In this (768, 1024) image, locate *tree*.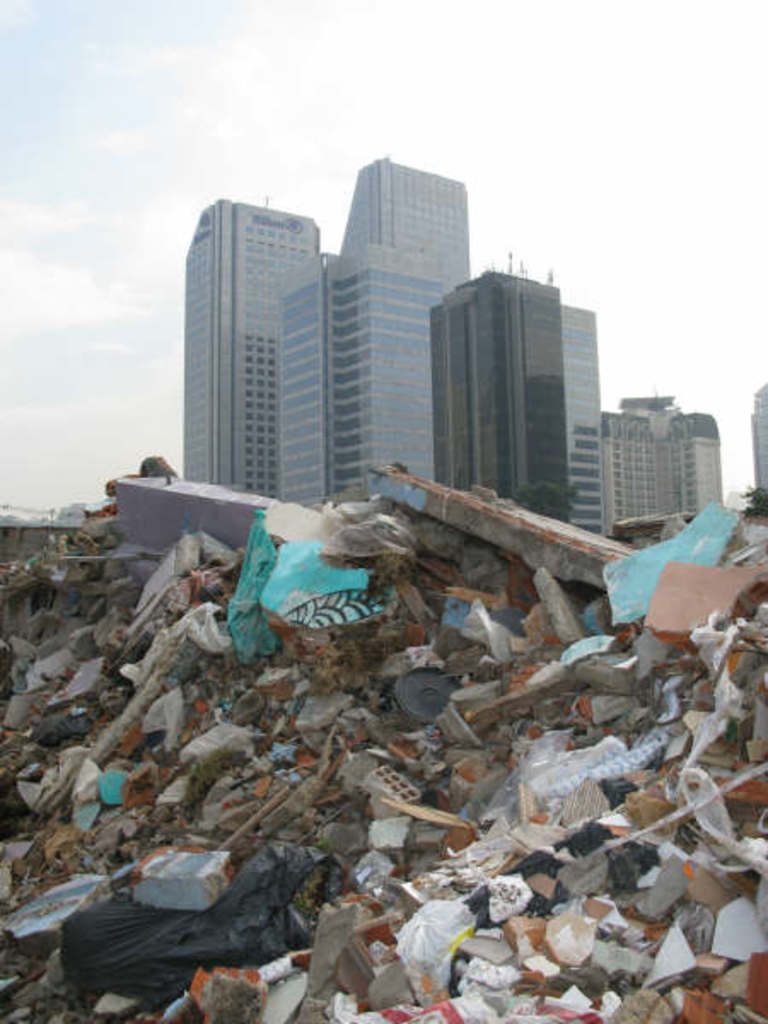
Bounding box: x1=737, y1=480, x2=765, y2=521.
